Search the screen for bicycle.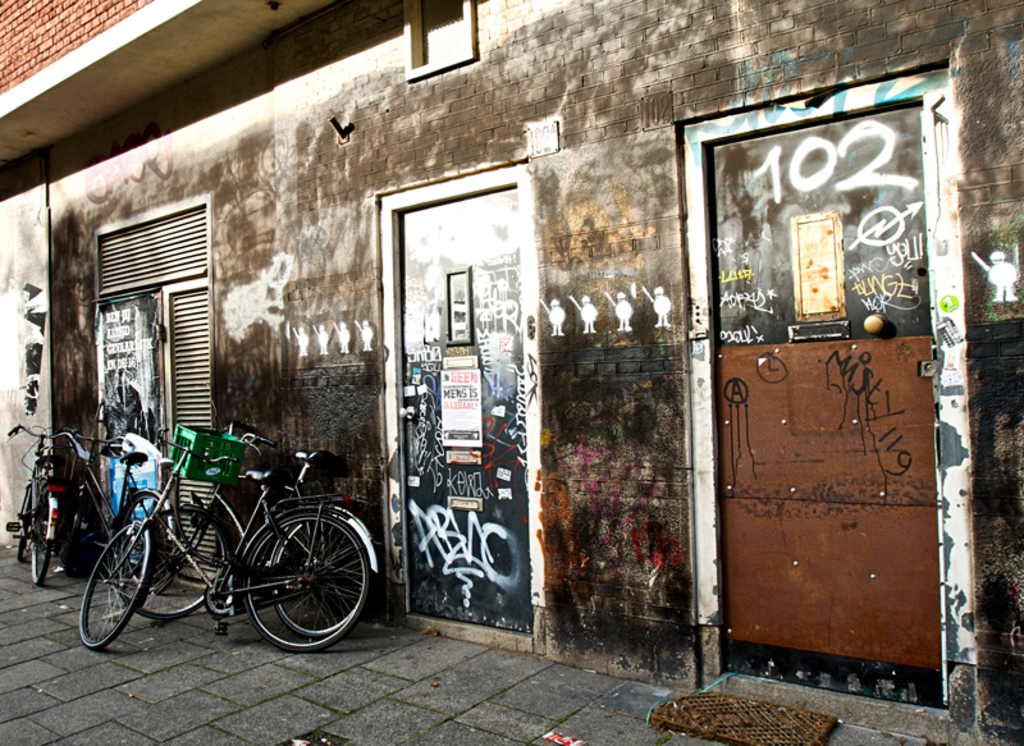
Found at <box>58,425,179,559</box>.
